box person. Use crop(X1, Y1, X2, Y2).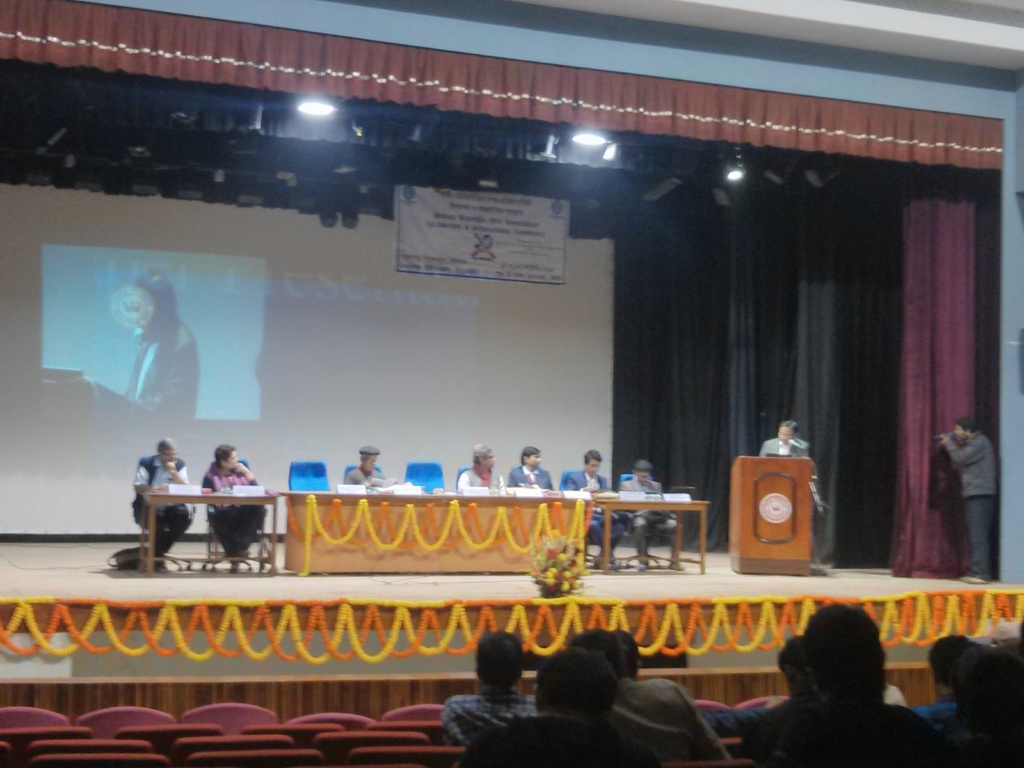
crop(758, 422, 817, 460).
